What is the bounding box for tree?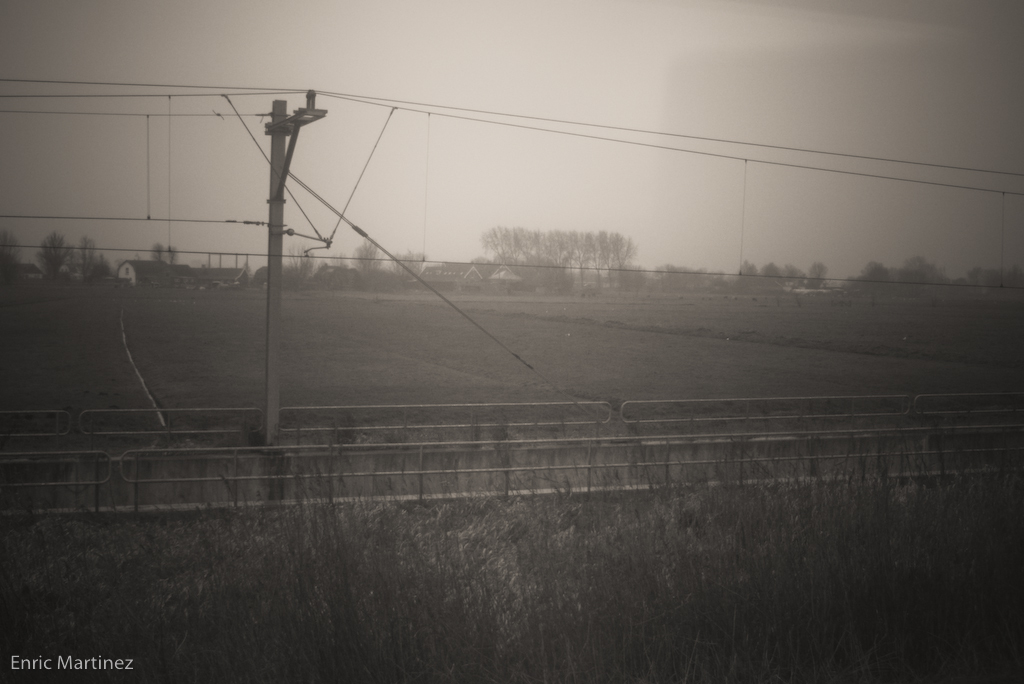
(x1=756, y1=262, x2=780, y2=299).
